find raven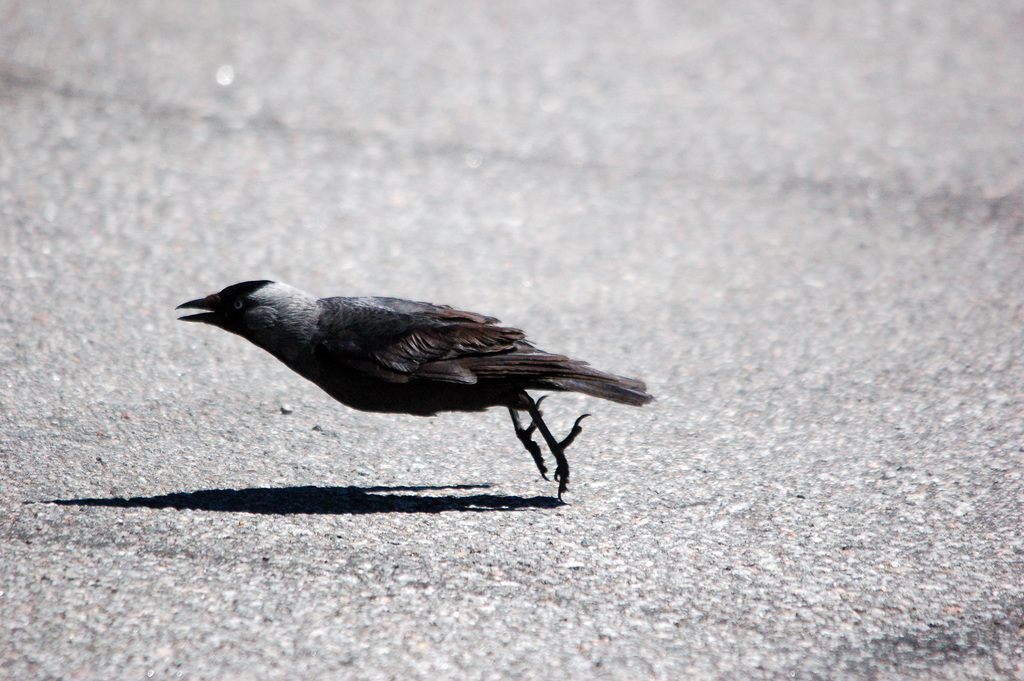
bbox(158, 272, 661, 491)
